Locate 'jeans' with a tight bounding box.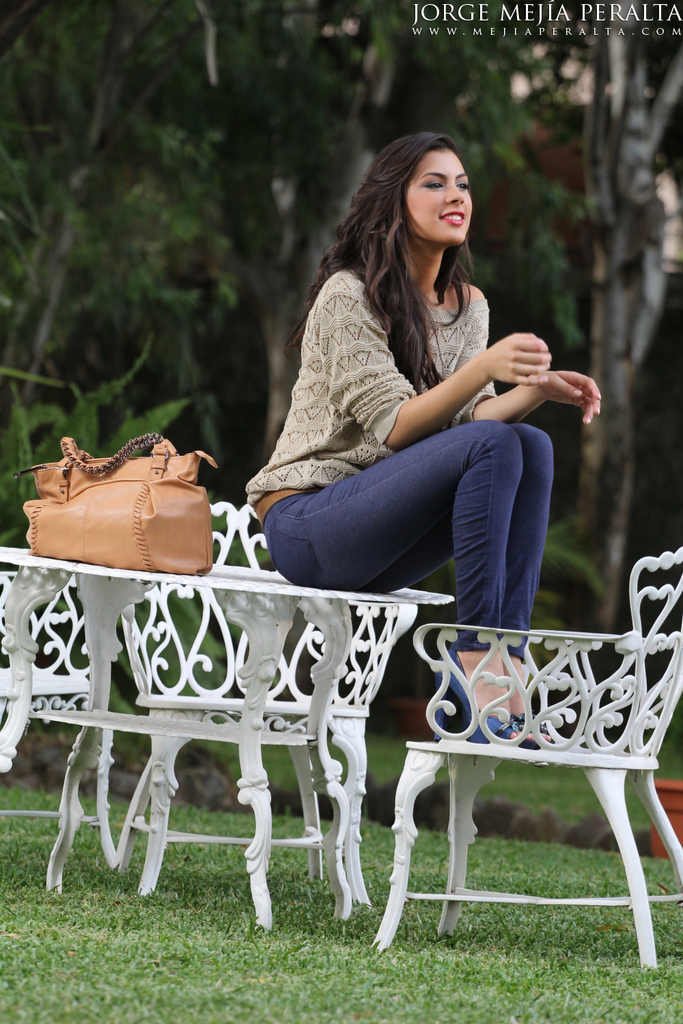
[x1=227, y1=412, x2=572, y2=629].
